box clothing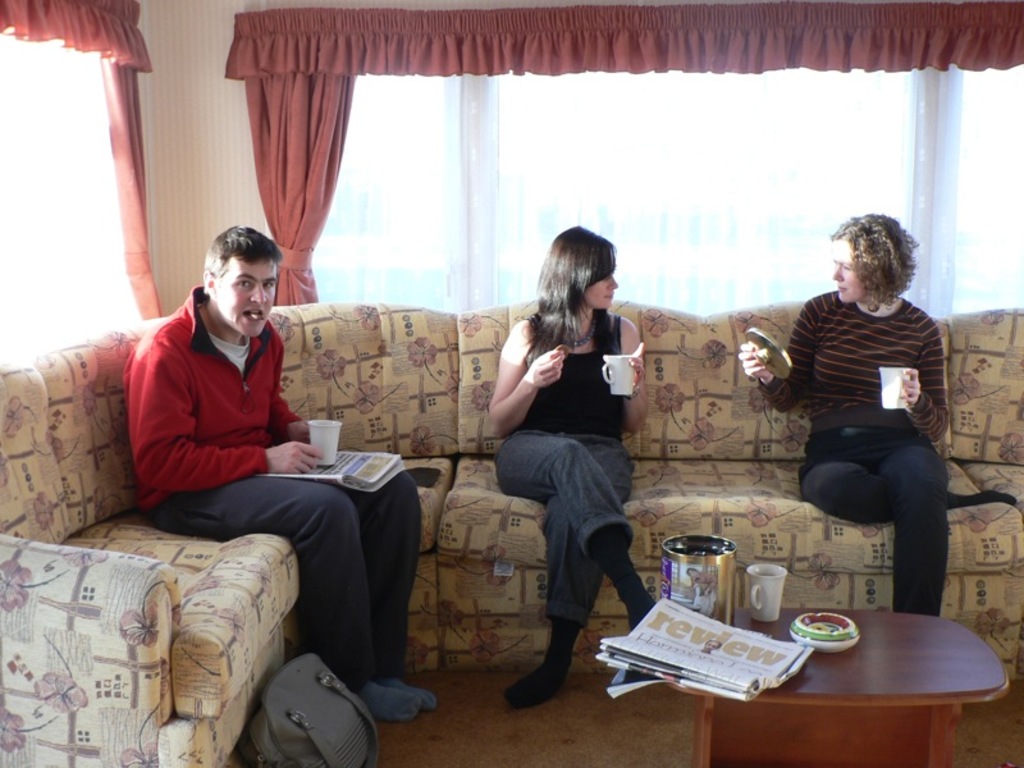
x1=493 y1=315 x2=625 y2=623
